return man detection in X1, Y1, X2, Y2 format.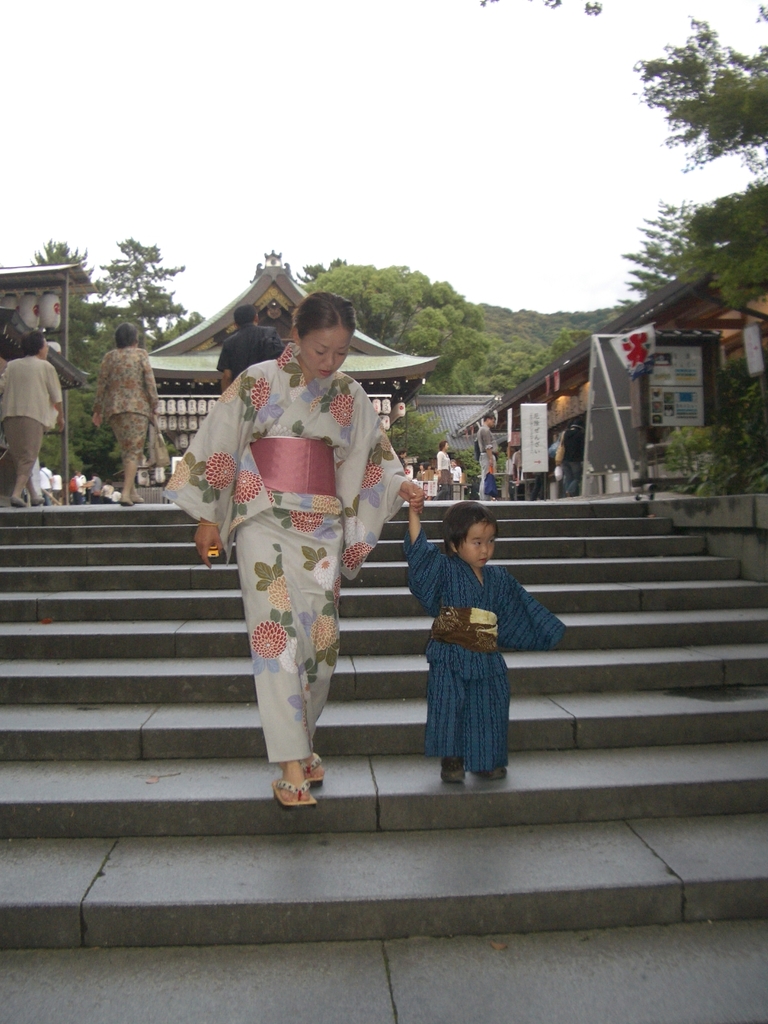
40, 461, 52, 501.
